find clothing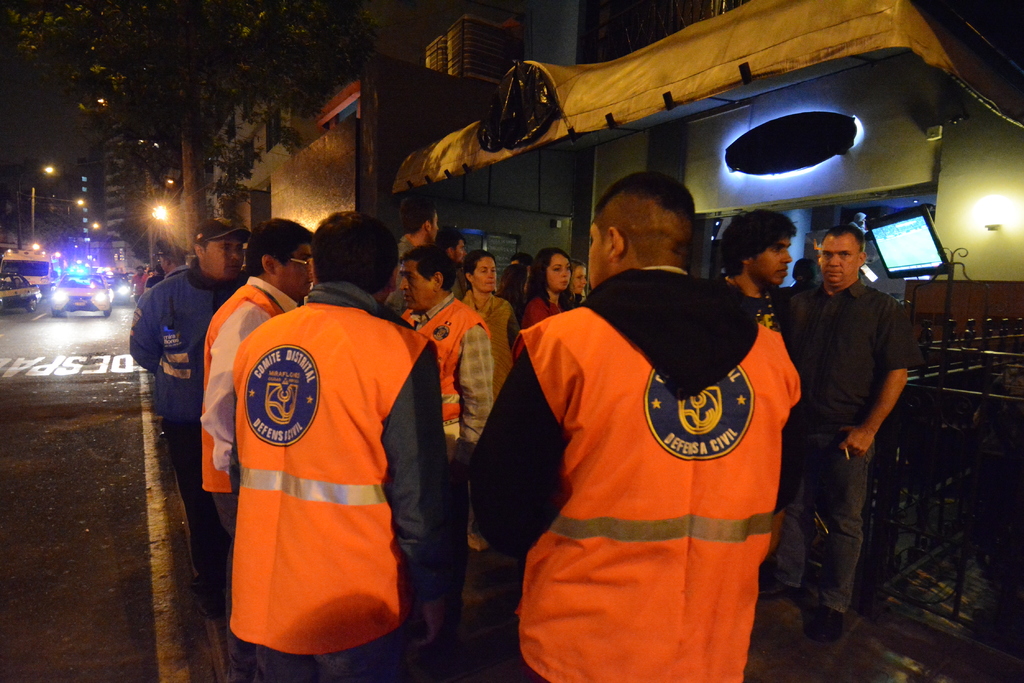
445,248,796,682
